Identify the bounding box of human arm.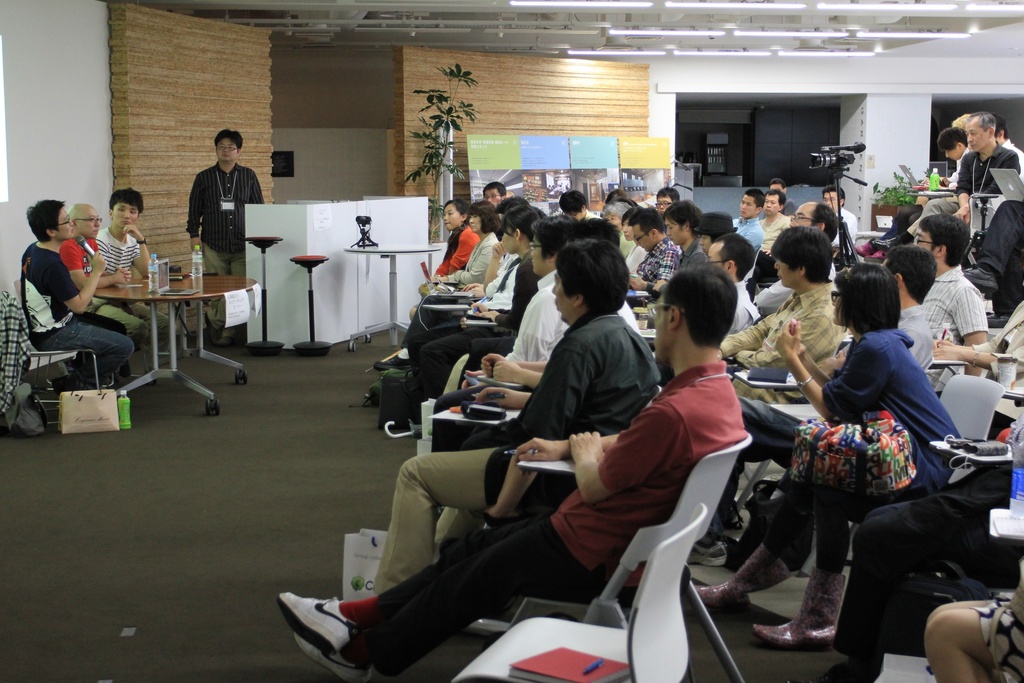
bbox=(49, 249, 105, 312).
